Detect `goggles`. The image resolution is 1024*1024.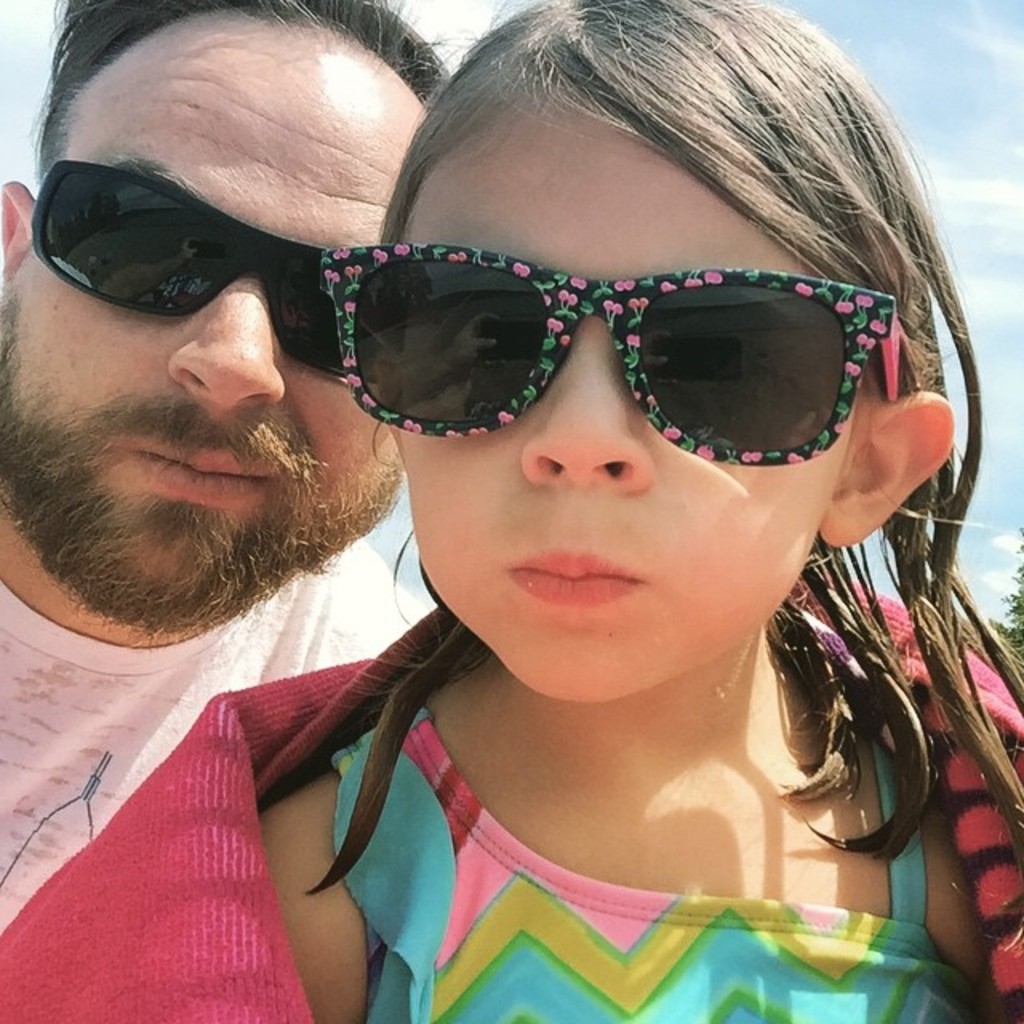
[318, 270, 904, 438].
